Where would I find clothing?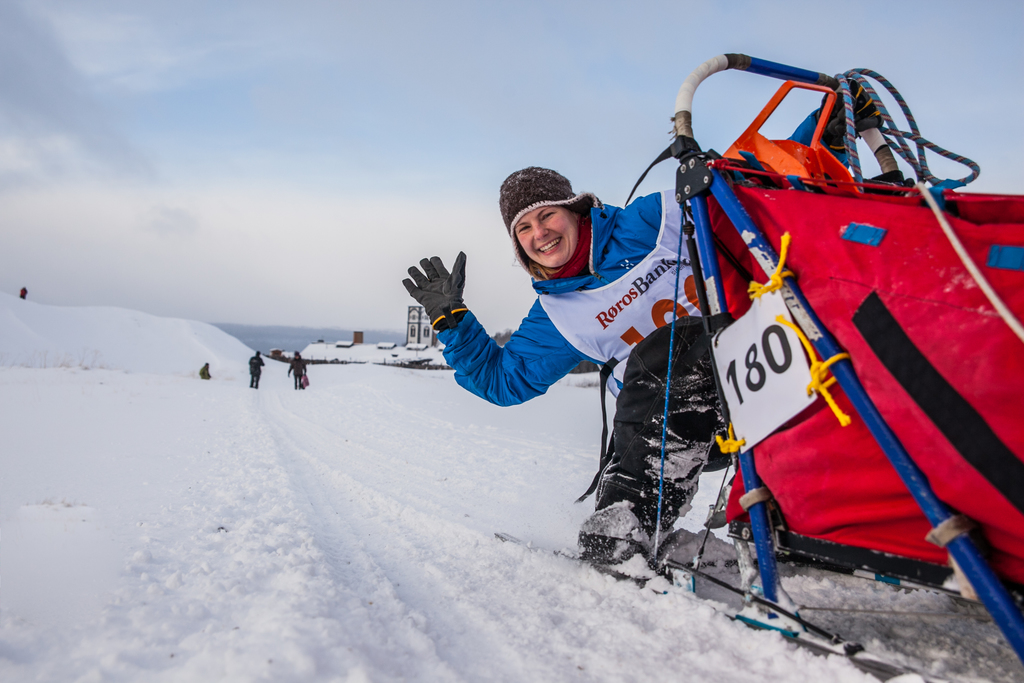
At <bbox>403, 168, 726, 540</bbox>.
